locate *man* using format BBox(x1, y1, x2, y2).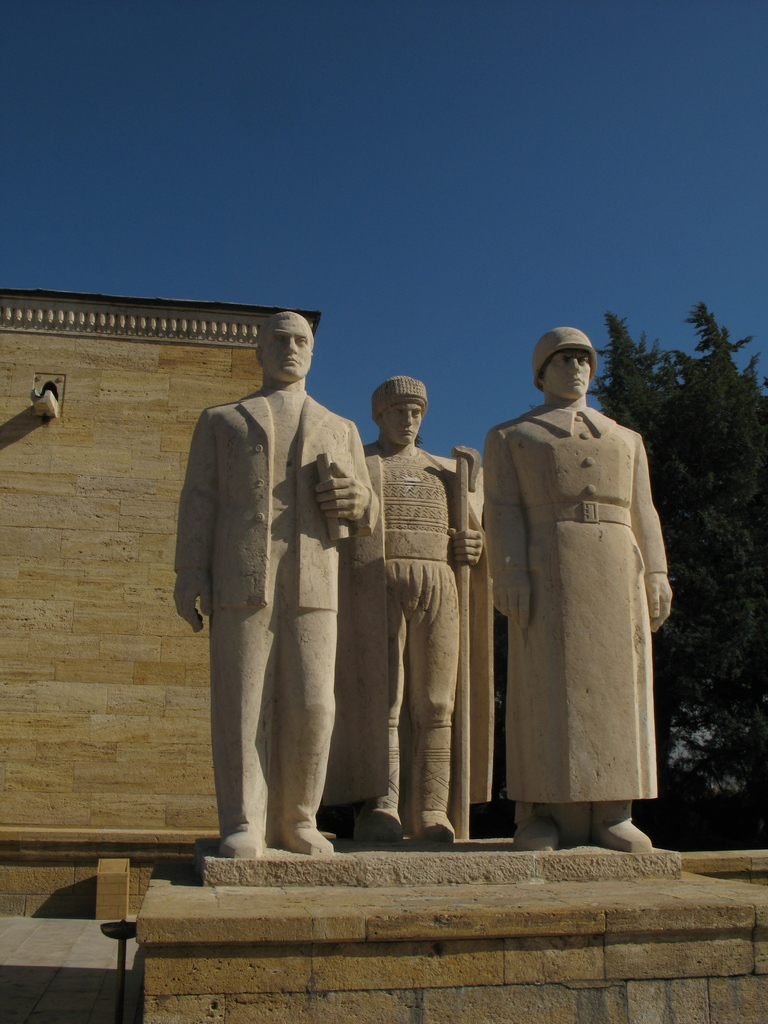
BBox(481, 330, 674, 852).
